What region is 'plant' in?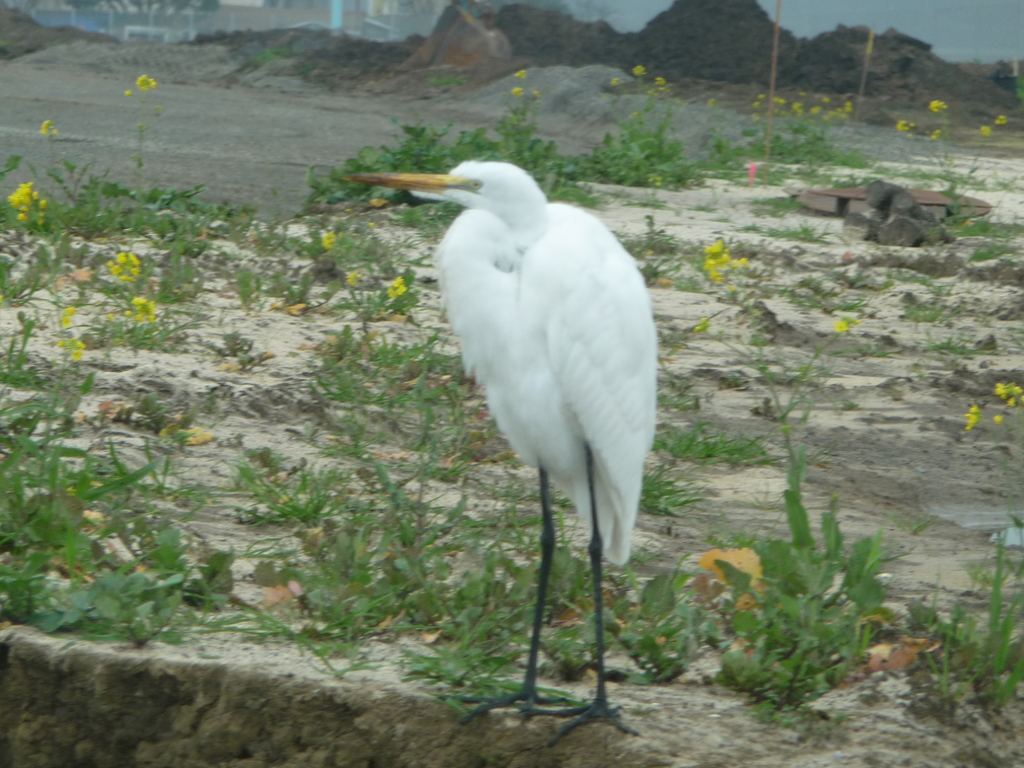
box=[653, 410, 788, 468].
